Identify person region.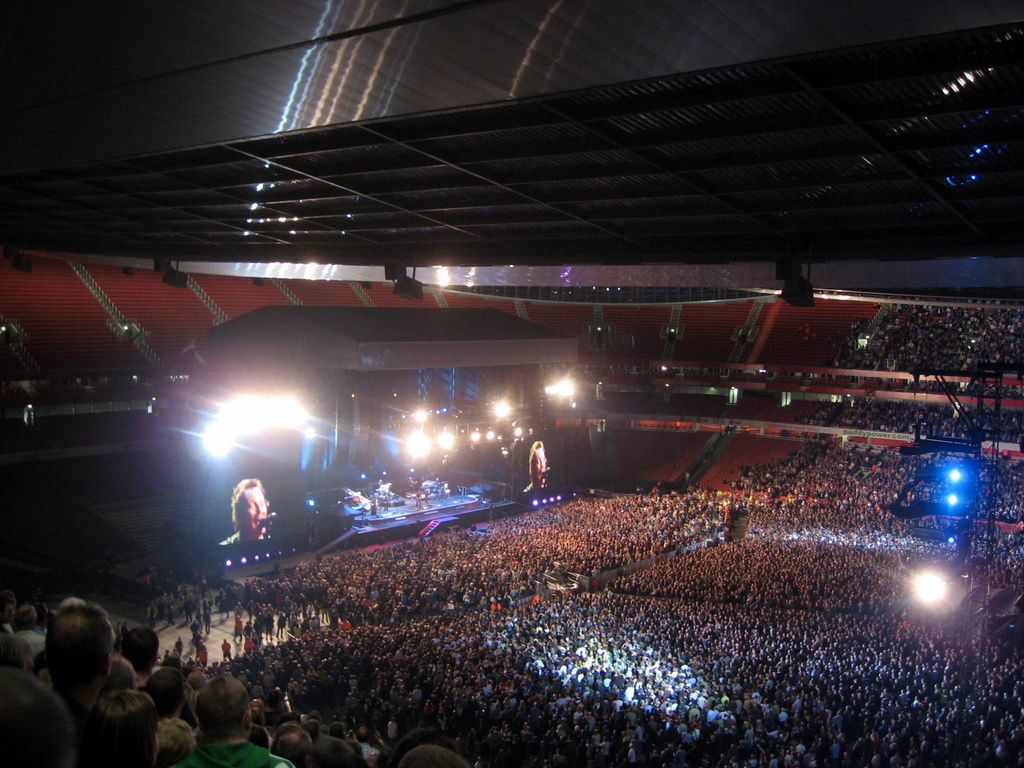
Region: locate(519, 438, 551, 488).
